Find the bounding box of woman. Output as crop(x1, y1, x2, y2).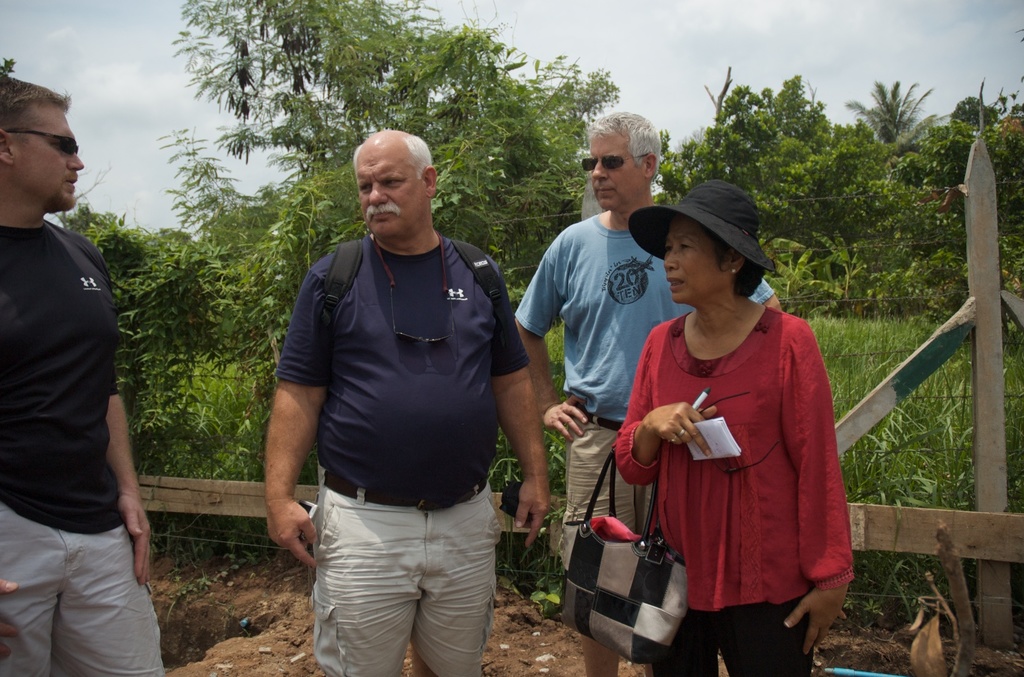
crop(613, 180, 857, 676).
